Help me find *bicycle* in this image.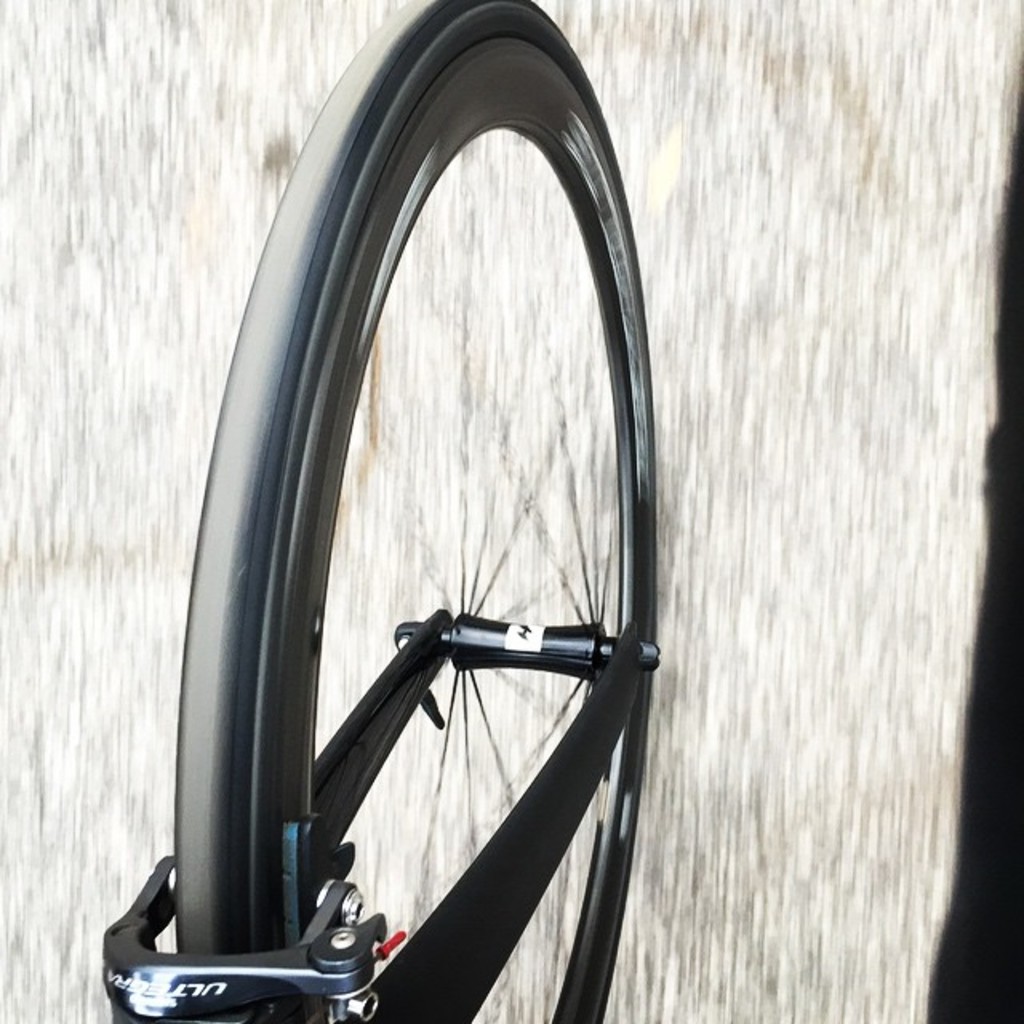
Found it: locate(93, 0, 744, 1023).
